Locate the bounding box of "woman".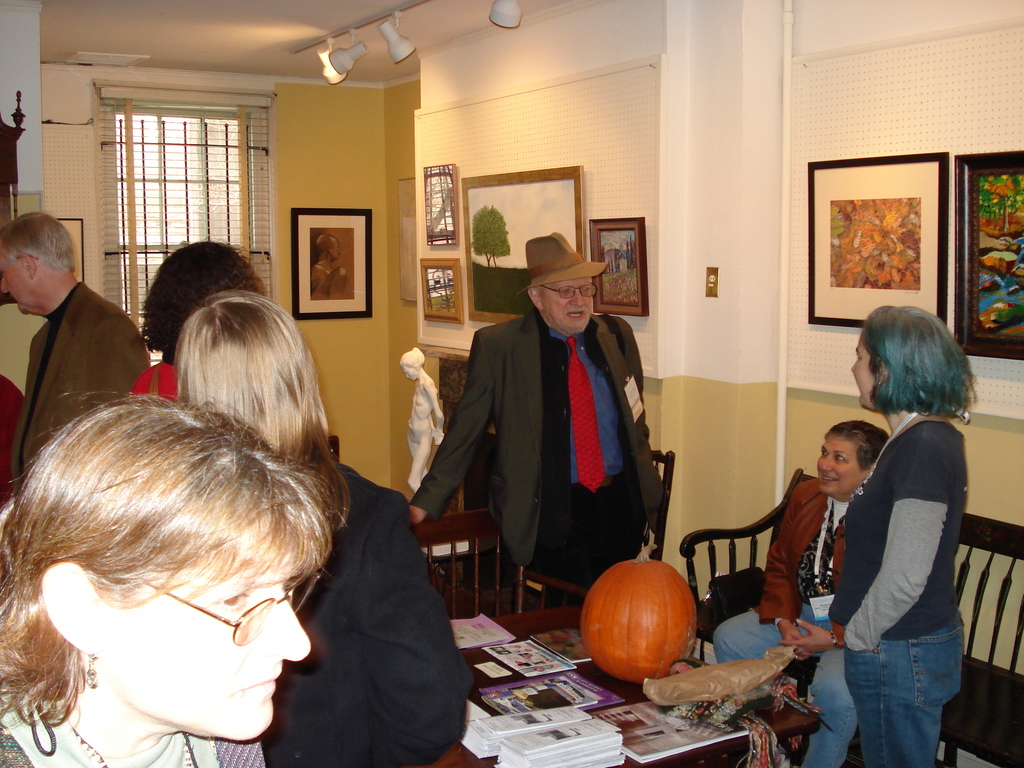
Bounding box: locate(716, 411, 897, 767).
